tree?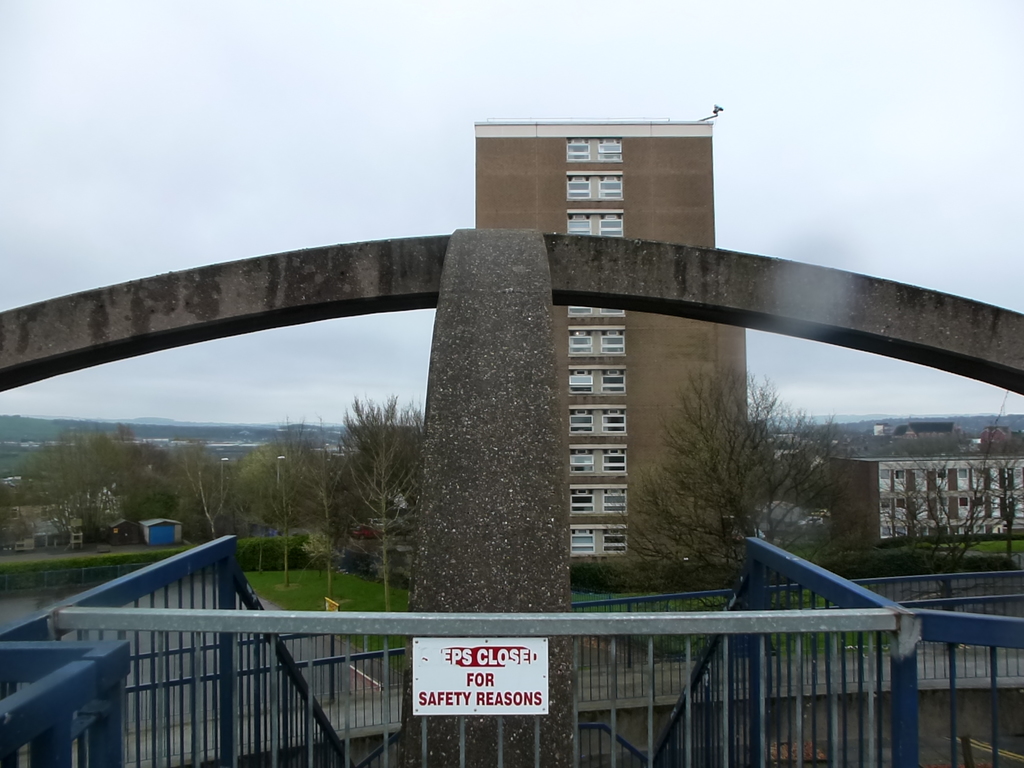
13, 408, 179, 557
